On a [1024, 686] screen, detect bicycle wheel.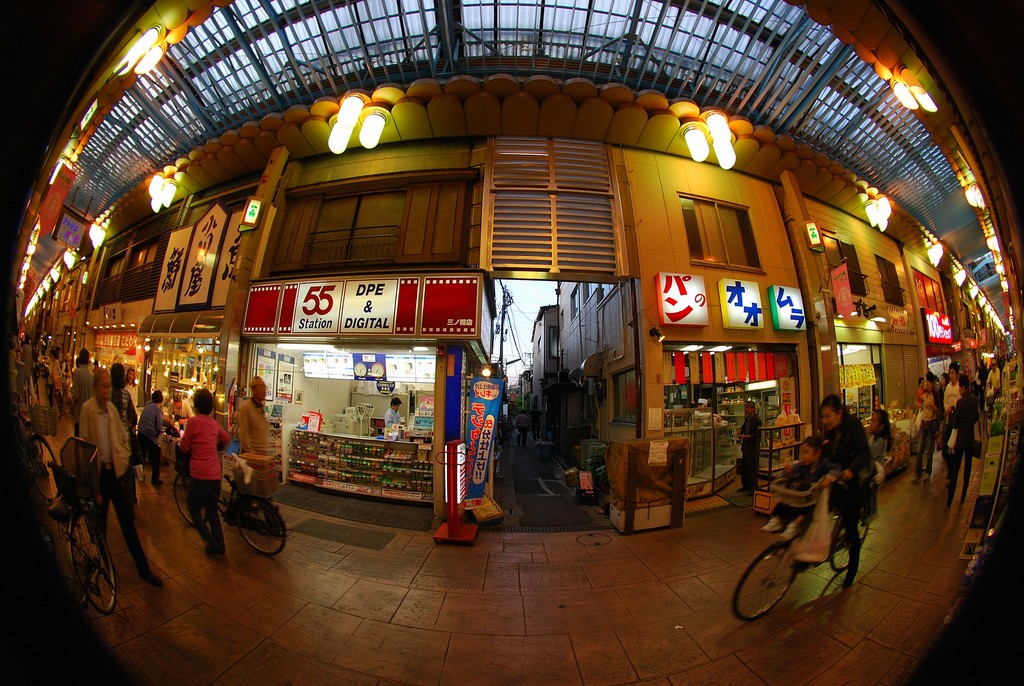
bbox=[172, 473, 203, 532].
